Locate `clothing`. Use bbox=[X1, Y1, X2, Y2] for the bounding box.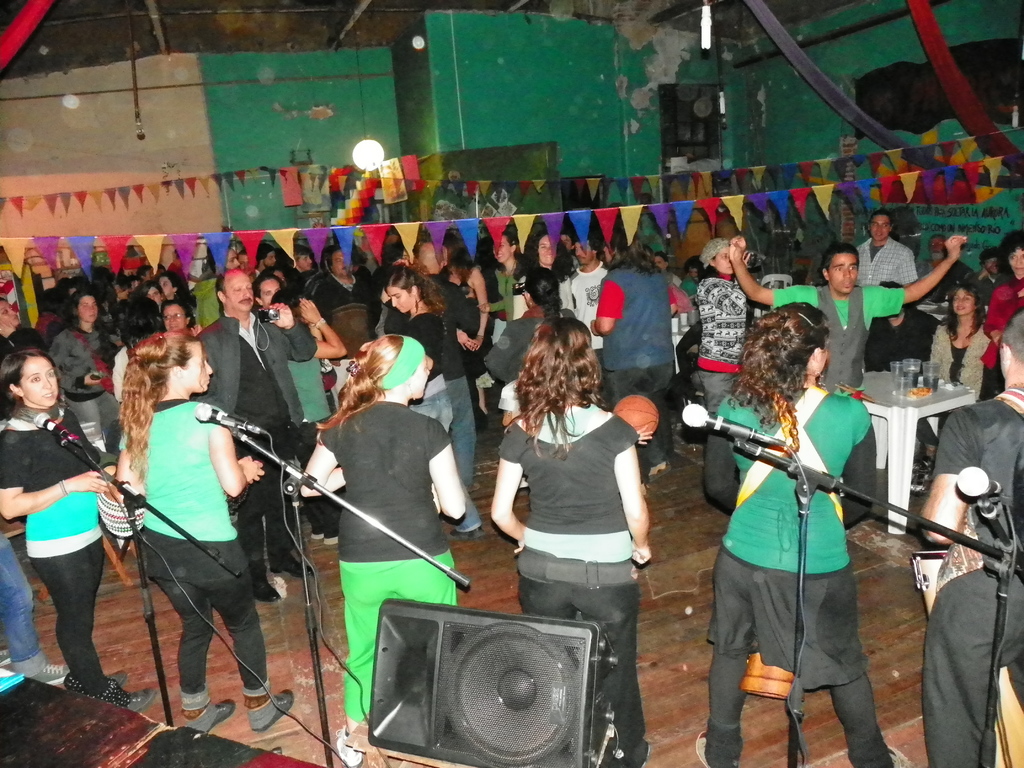
bbox=[172, 265, 236, 333].
